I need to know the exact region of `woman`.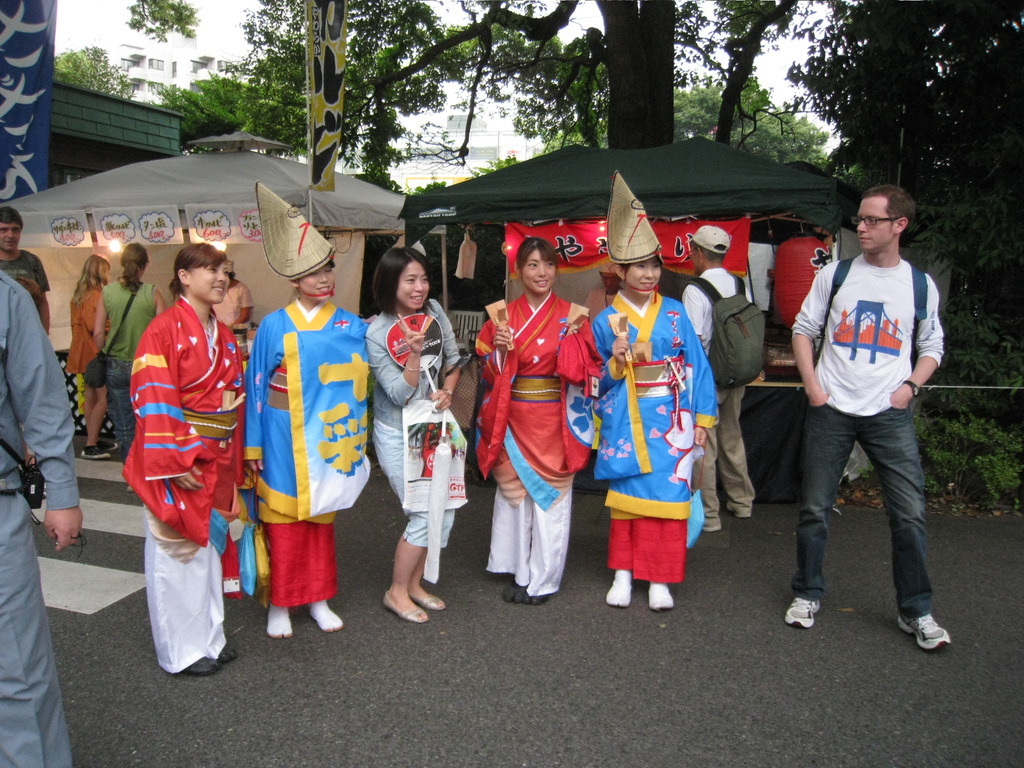
Region: {"x1": 70, "y1": 253, "x2": 107, "y2": 460}.
